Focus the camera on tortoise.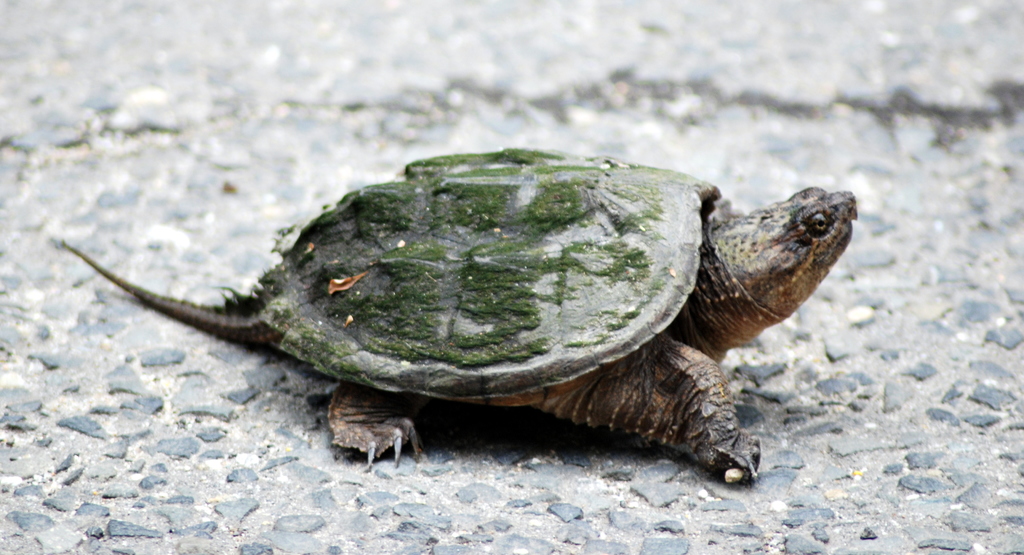
Focus region: x1=56 y1=133 x2=859 y2=482.
